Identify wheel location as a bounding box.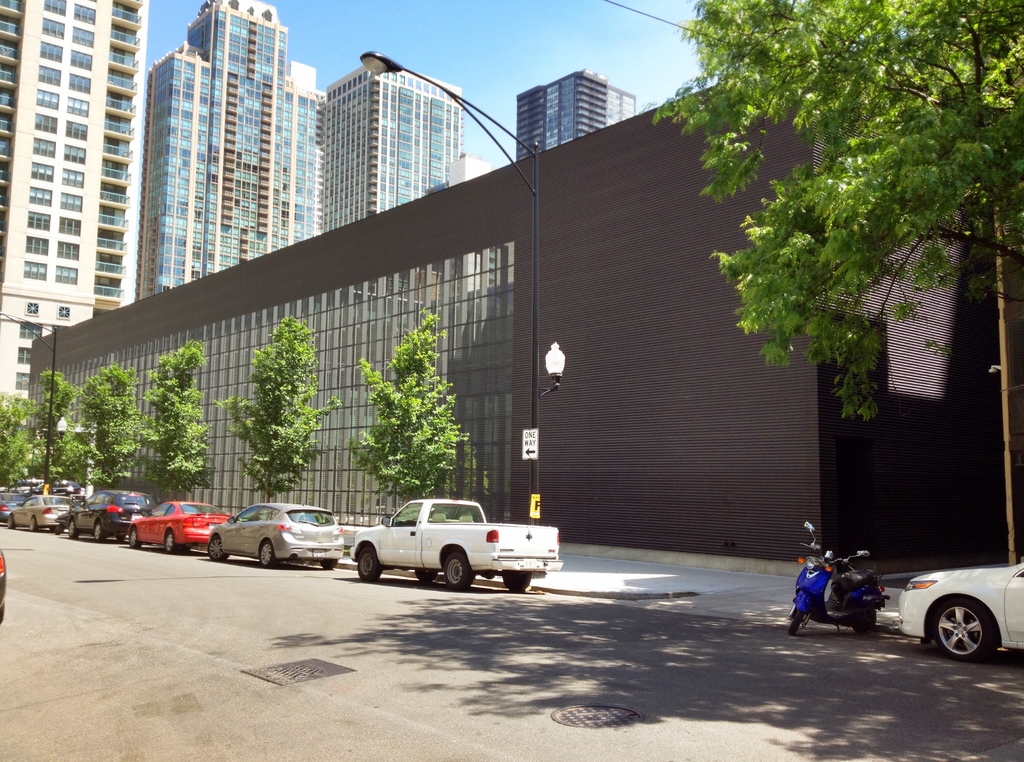
412 569 434 580.
